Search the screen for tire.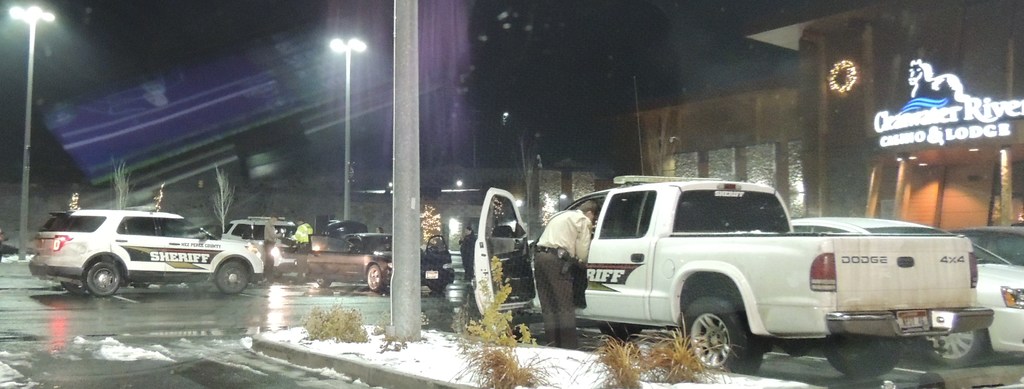
Found at {"left": 346, "top": 241, "right": 360, "bottom": 256}.
